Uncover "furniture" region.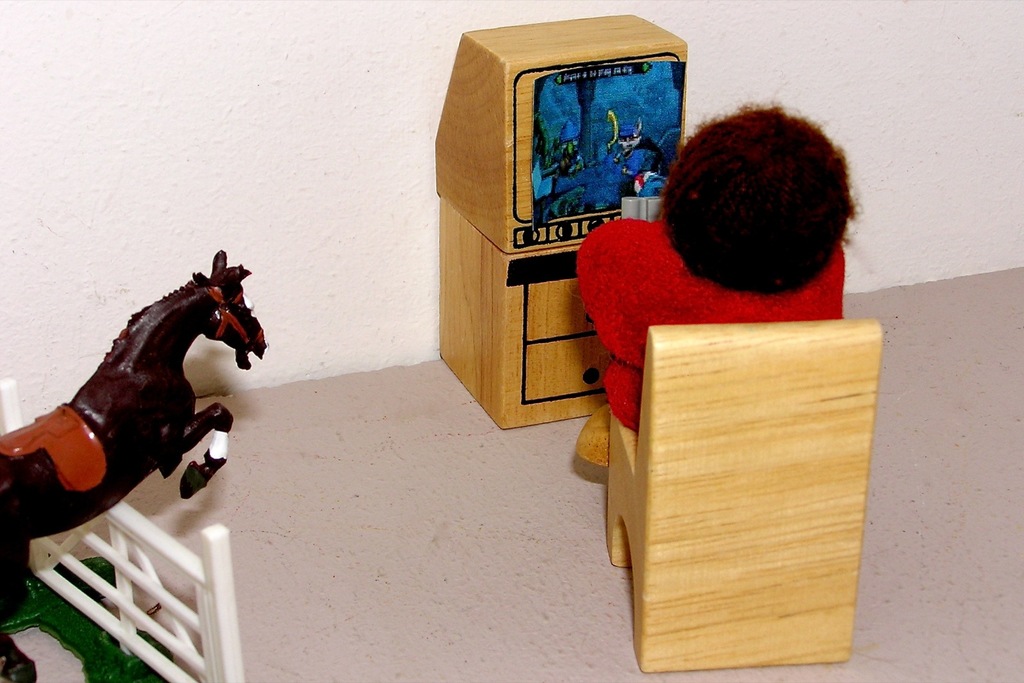
Uncovered: box(604, 317, 883, 672).
